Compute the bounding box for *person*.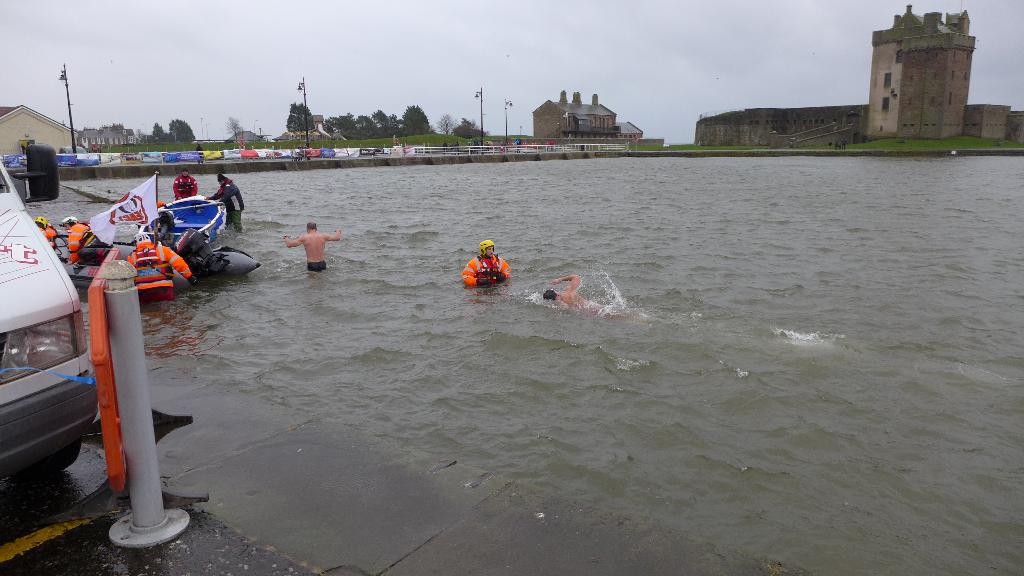
bbox=[61, 214, 91, 261].
